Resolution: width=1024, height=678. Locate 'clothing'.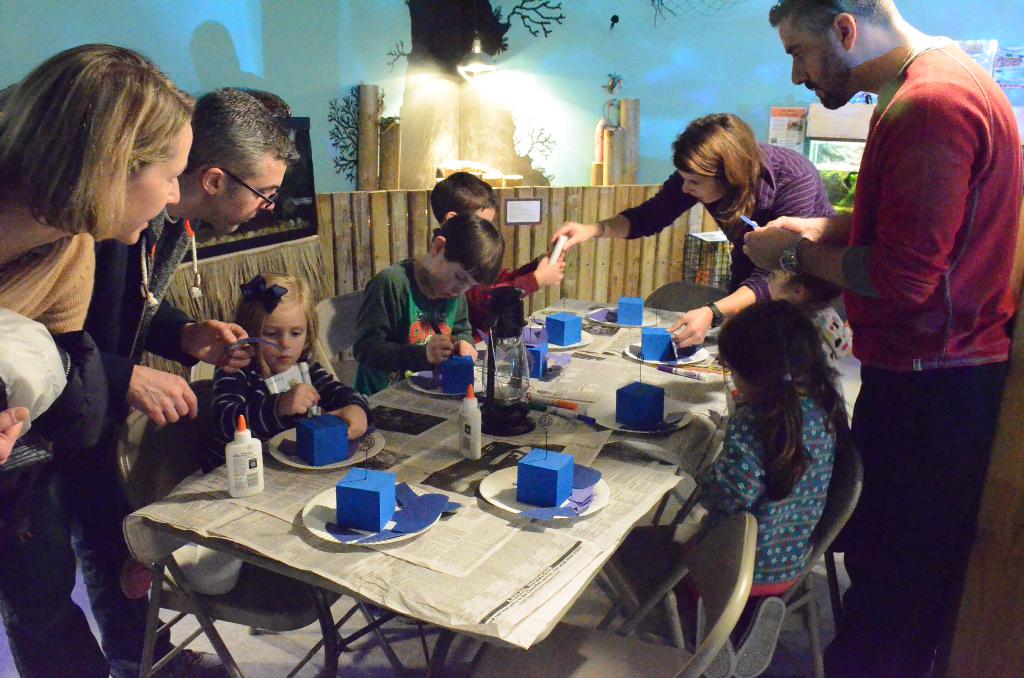
(x1=0, y1=199, x2=198, y2=677).
